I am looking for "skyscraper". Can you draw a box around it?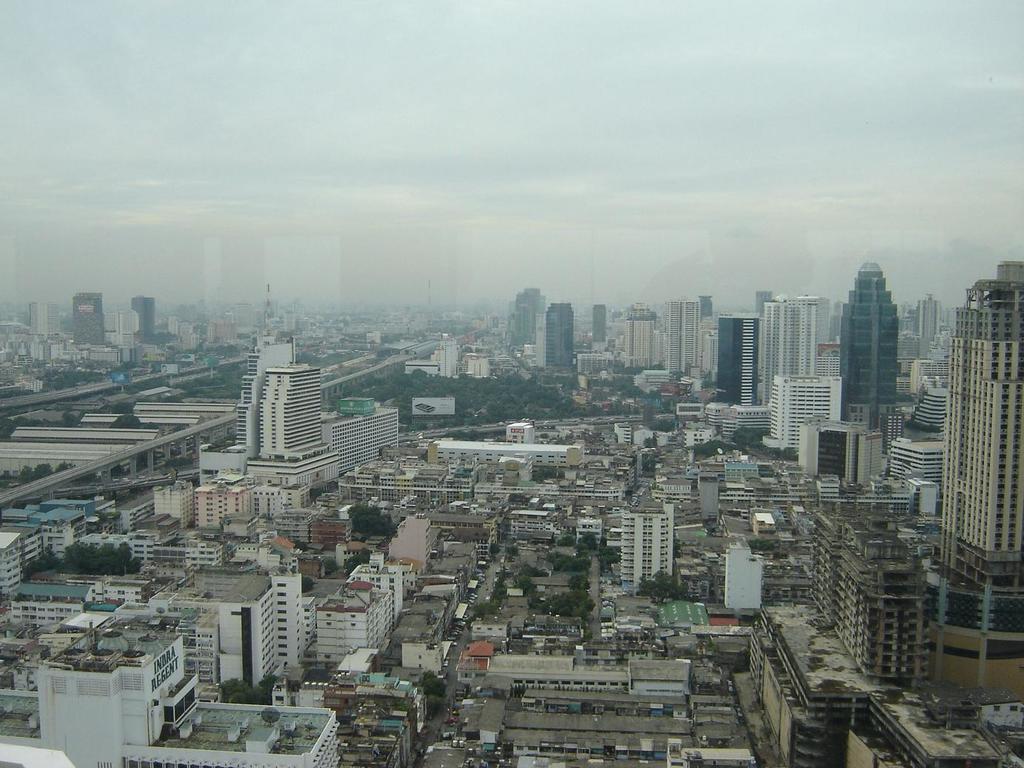
Sure, the bounding box is locate(615, 503, 673, 597).
